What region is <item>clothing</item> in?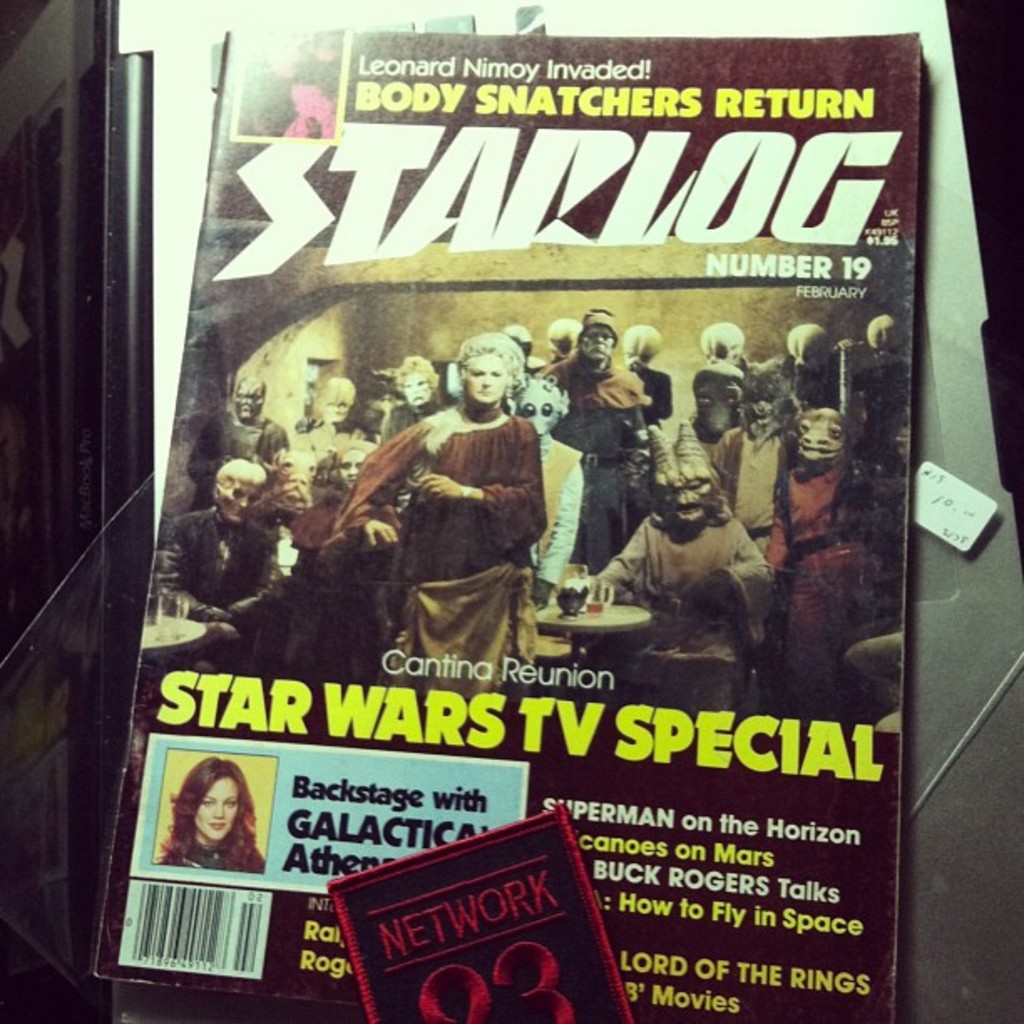
BBox(378, 333, 566, 666).
